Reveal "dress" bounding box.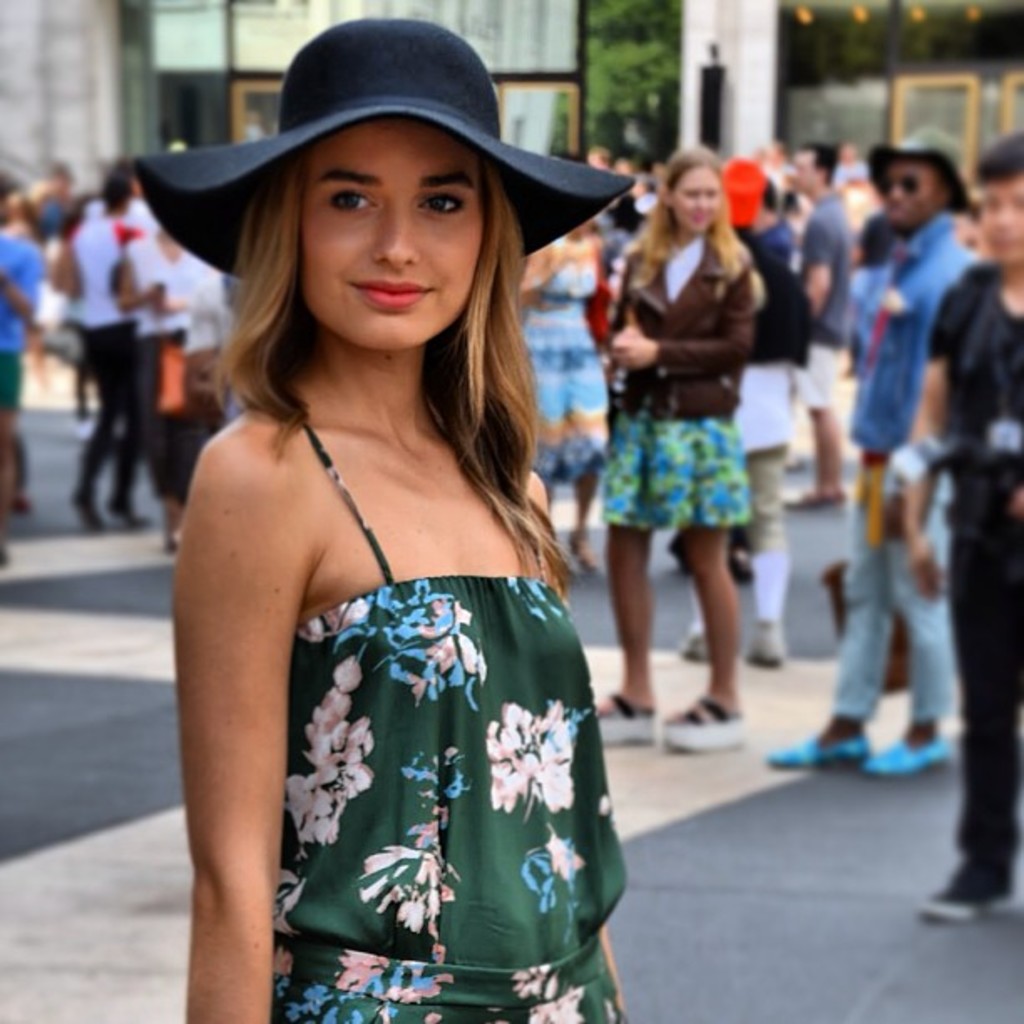
Revealed: detection(271, 417, 629, 1022).
